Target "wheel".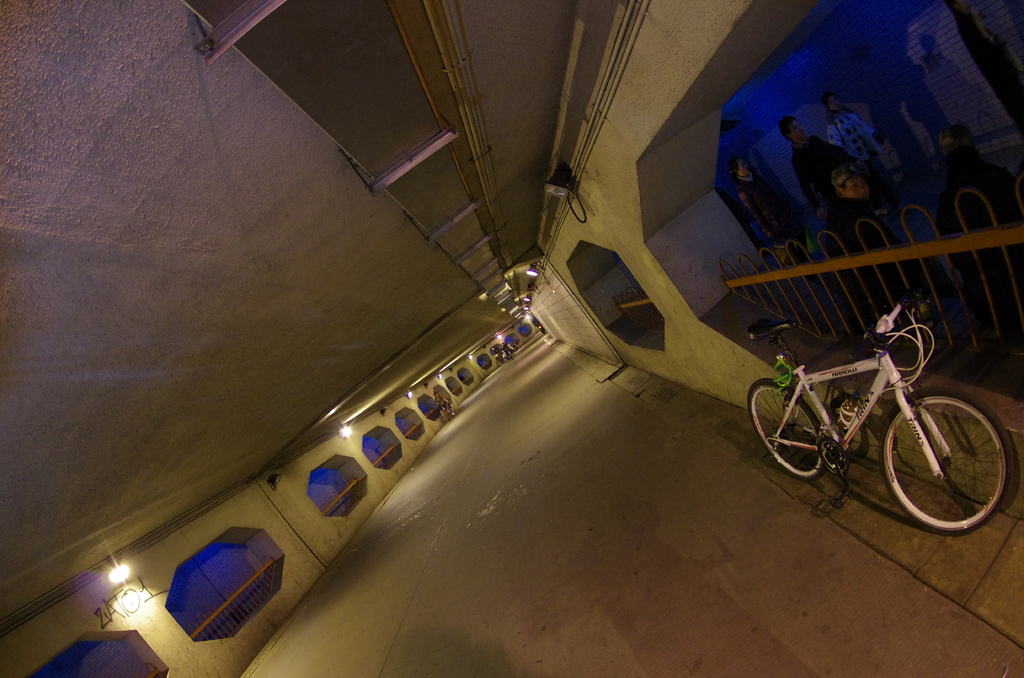
Target region: select_region(883, 384, 998, 536).
